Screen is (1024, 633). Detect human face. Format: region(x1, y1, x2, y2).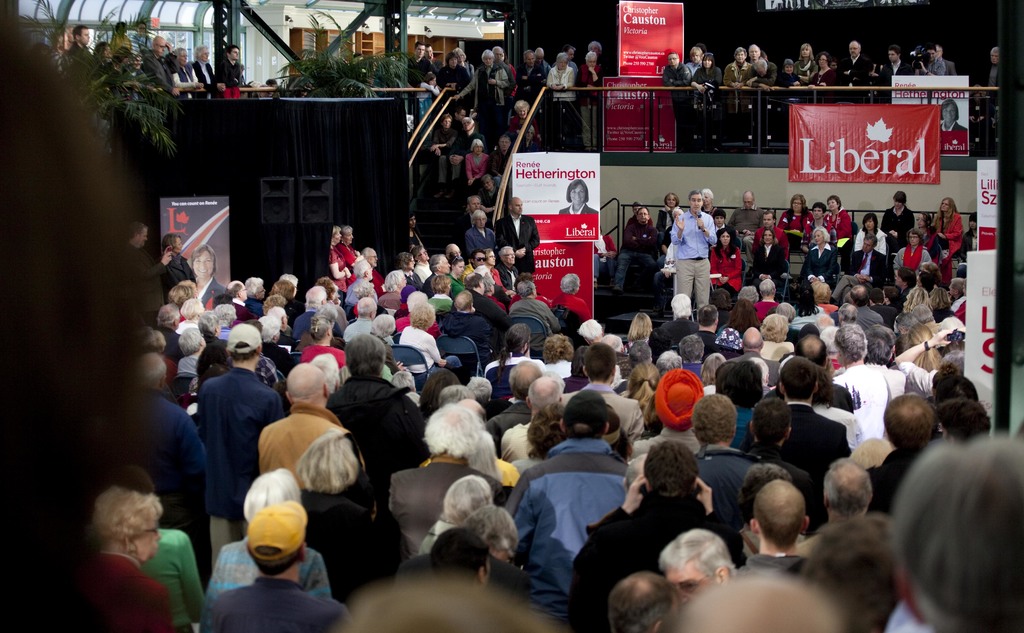
region(180, 52, 189, 62).
